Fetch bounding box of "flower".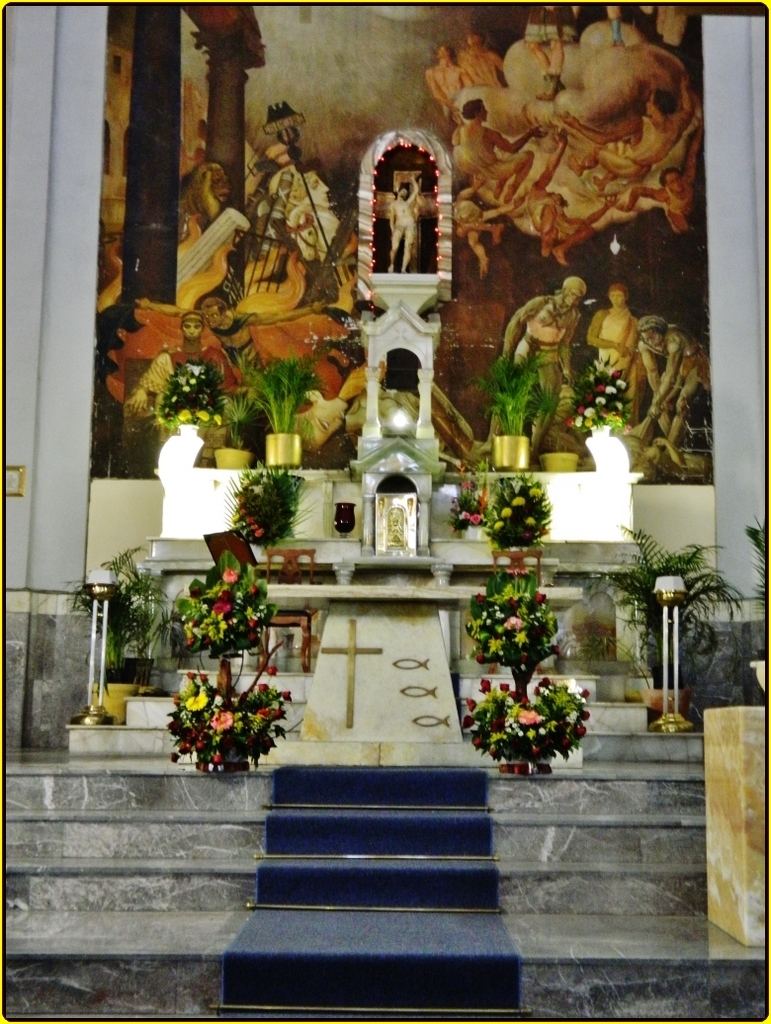
Bbox: l=189, t=372, r=198, b=383.
